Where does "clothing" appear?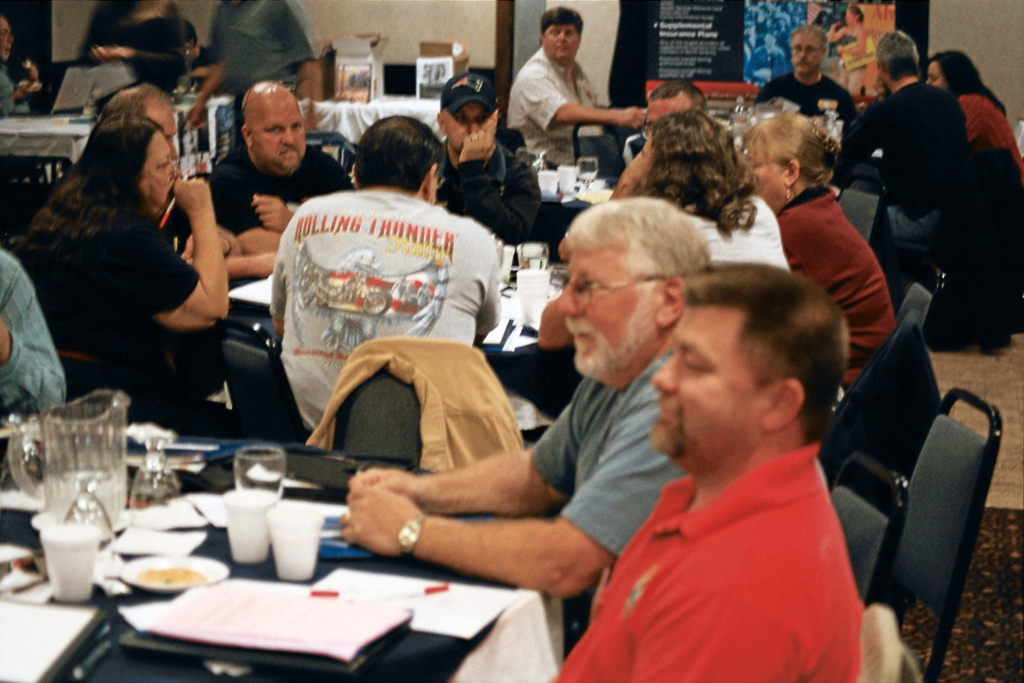
Appears at x1=206, y1=0, x2=321, y2=98.
